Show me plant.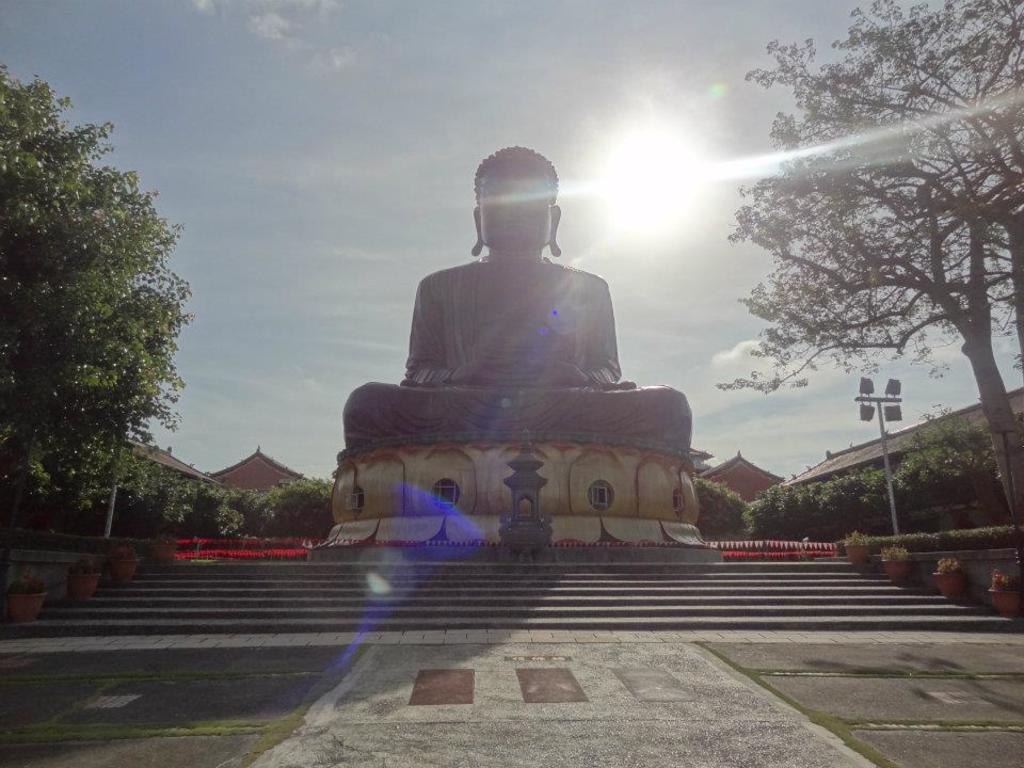
plant is here: pyautogui.locateOnScreen(67, 554, 105, 577).
